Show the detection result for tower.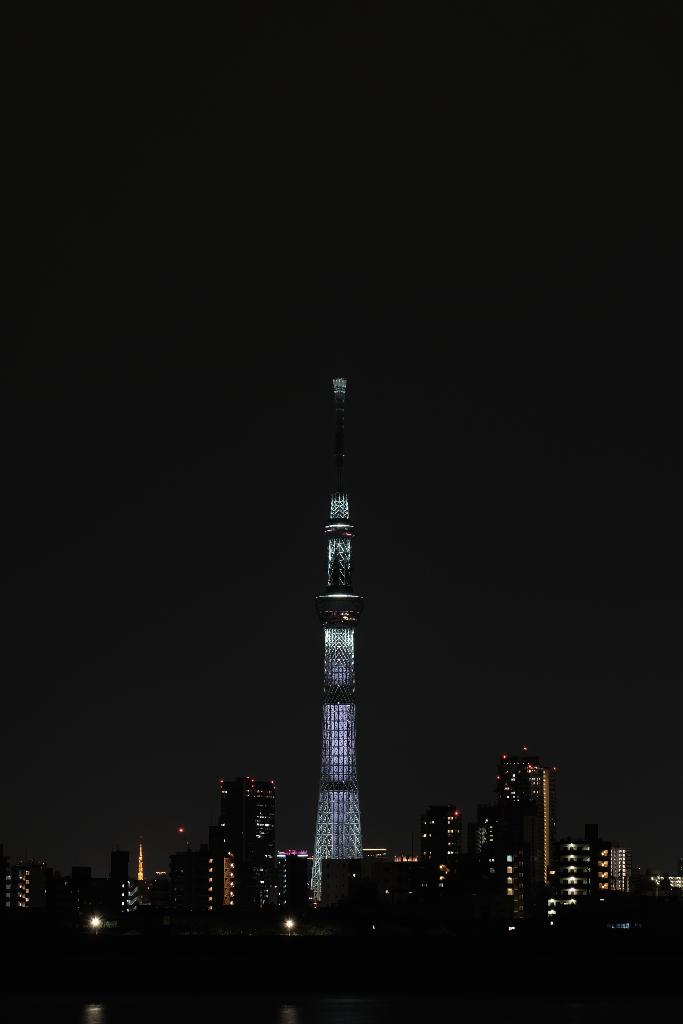
x1=220, y1=781, x2=270, y2=906.
